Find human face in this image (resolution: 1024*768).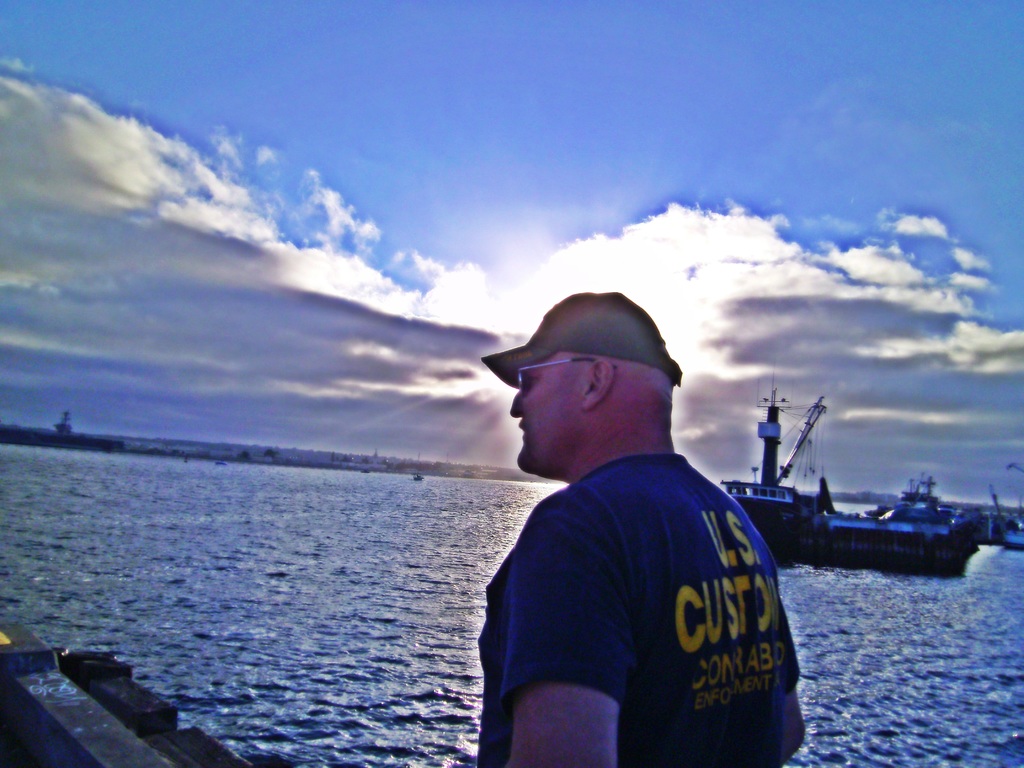
x1=503 y1=347 x2=577 y2=481.
